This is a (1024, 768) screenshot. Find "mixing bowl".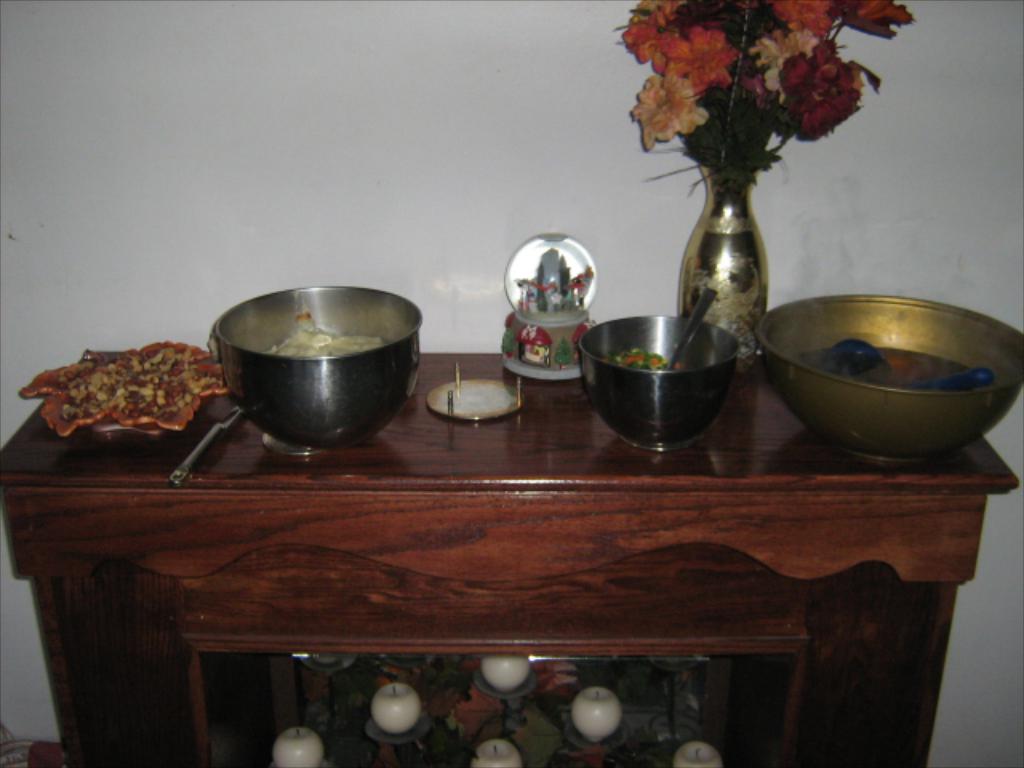
Bounding box: left=214, top=283, right=422, bottom=451.
